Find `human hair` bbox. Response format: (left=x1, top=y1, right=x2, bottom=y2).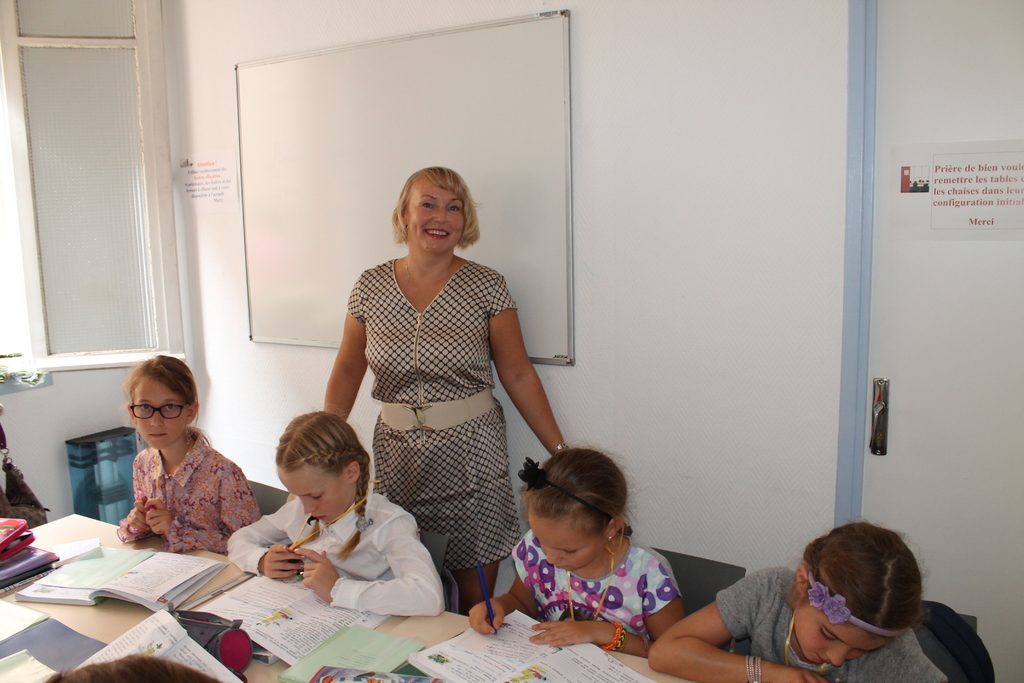
(left=385, top=160, right=483, bottom=252).
